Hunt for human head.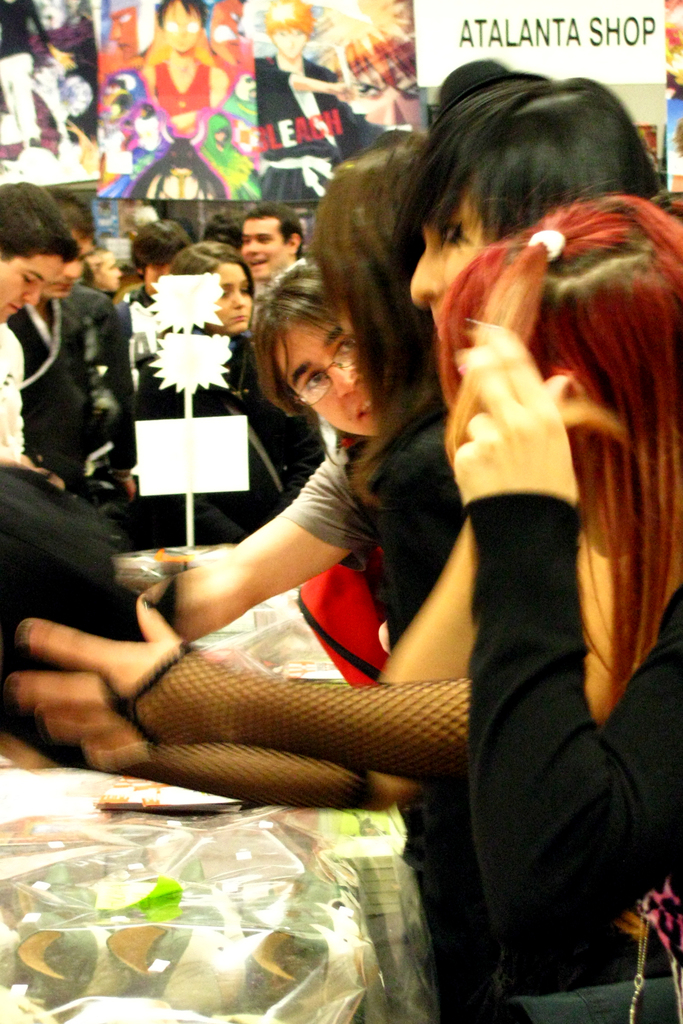
Hunted down at BBox(373, 70, 668, 348).
